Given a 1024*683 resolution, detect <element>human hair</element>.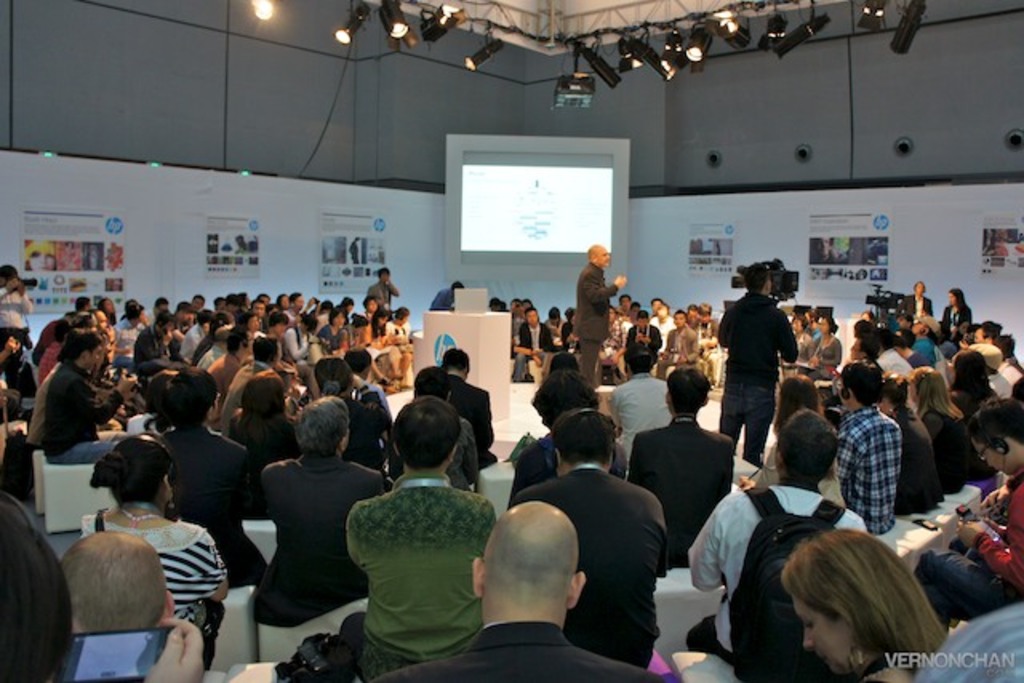
select_region(701, 299, 710, 310).
